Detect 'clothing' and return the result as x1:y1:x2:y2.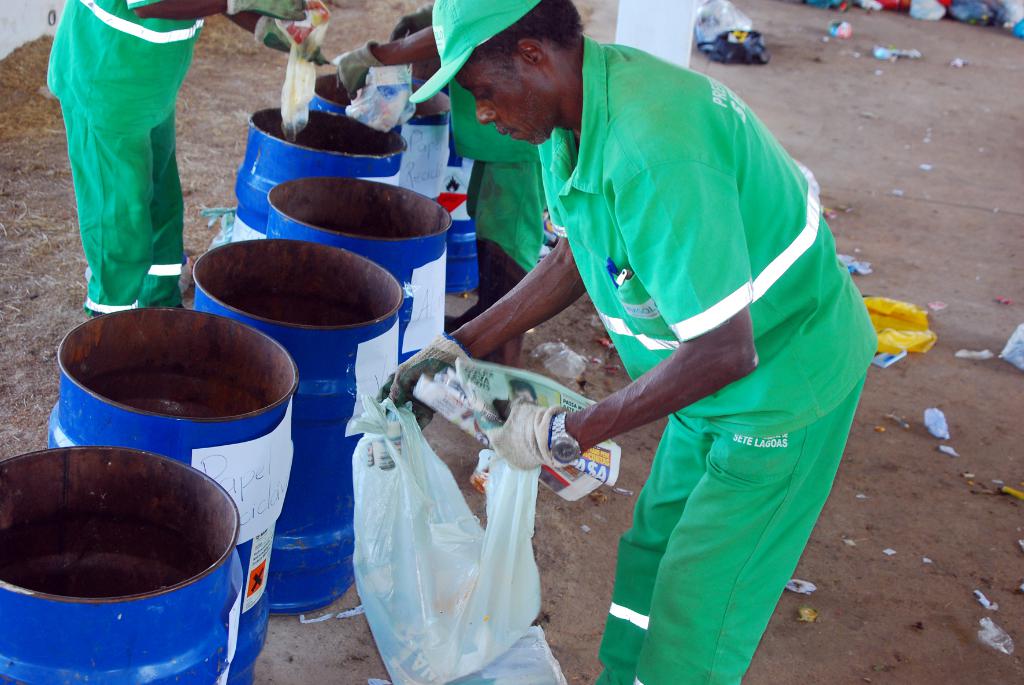
38:0:207:330.
